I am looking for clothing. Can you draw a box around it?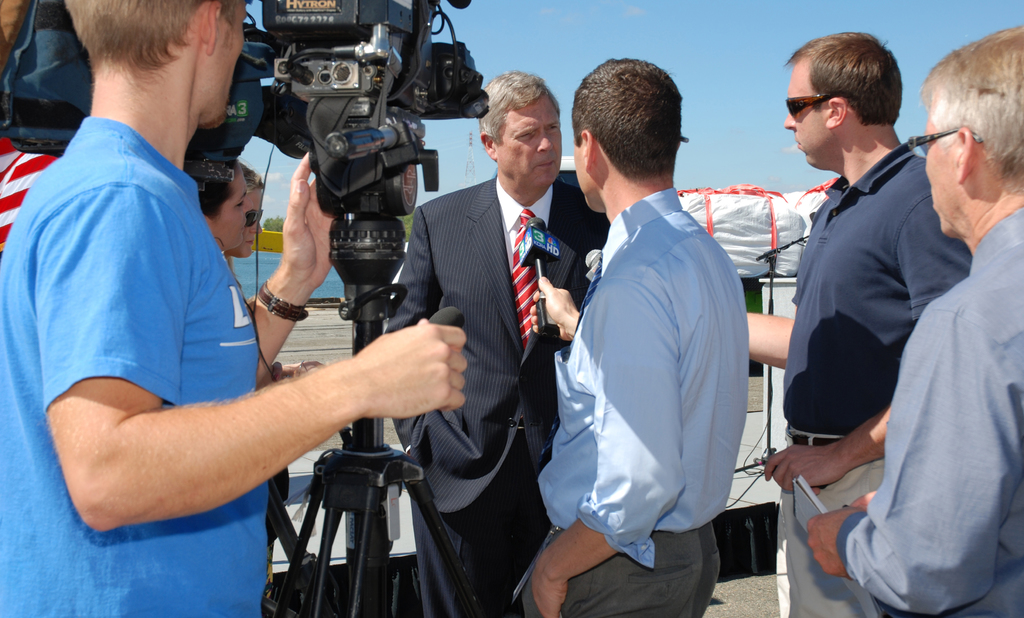
Sure, the bounding box is rect(0, 116, 269, 617).
